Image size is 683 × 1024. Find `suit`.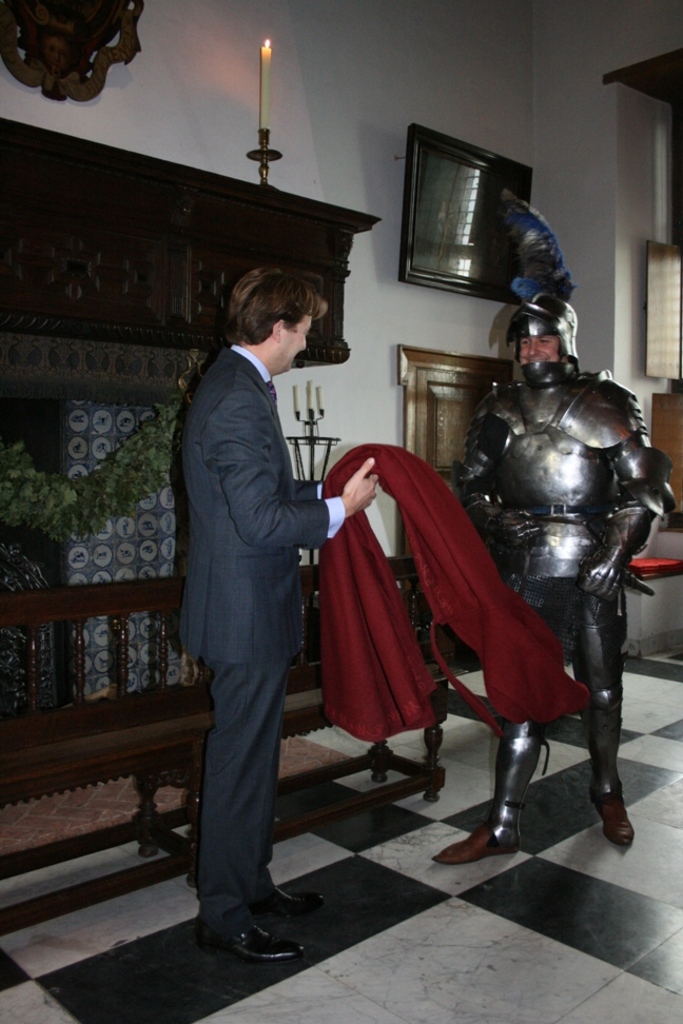
pyautogui.locateOnScreen(179, 339, 342, 936).
